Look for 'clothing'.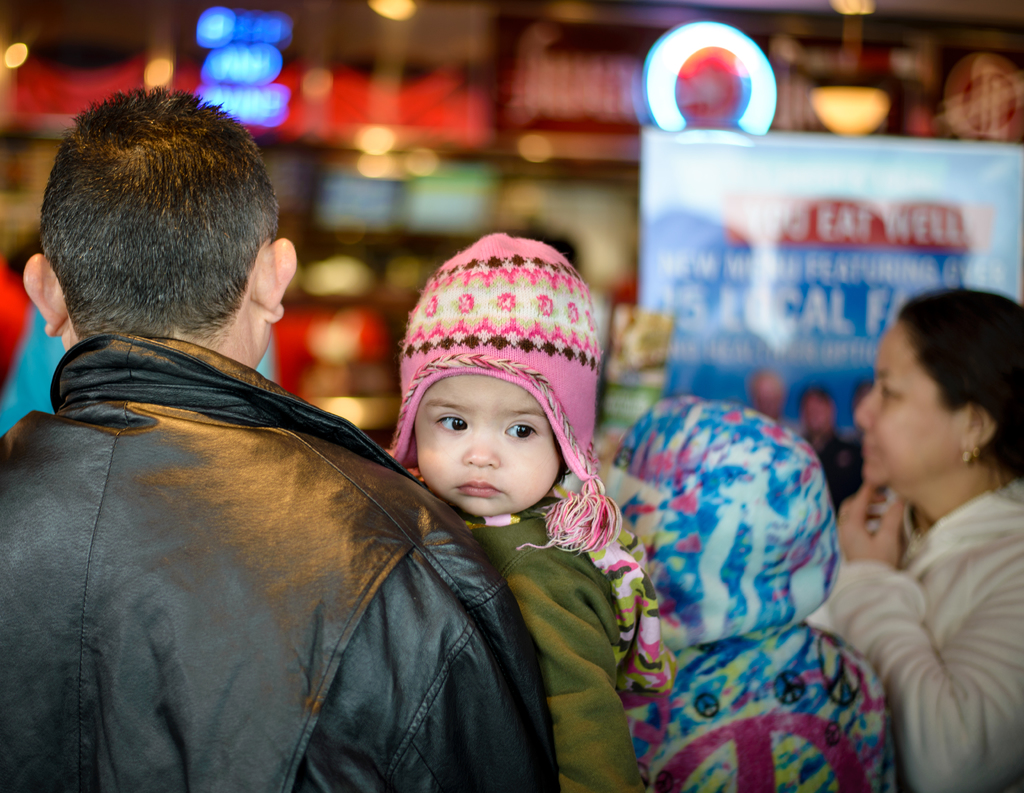
Found: Rect(593, 401, 883, 790).
